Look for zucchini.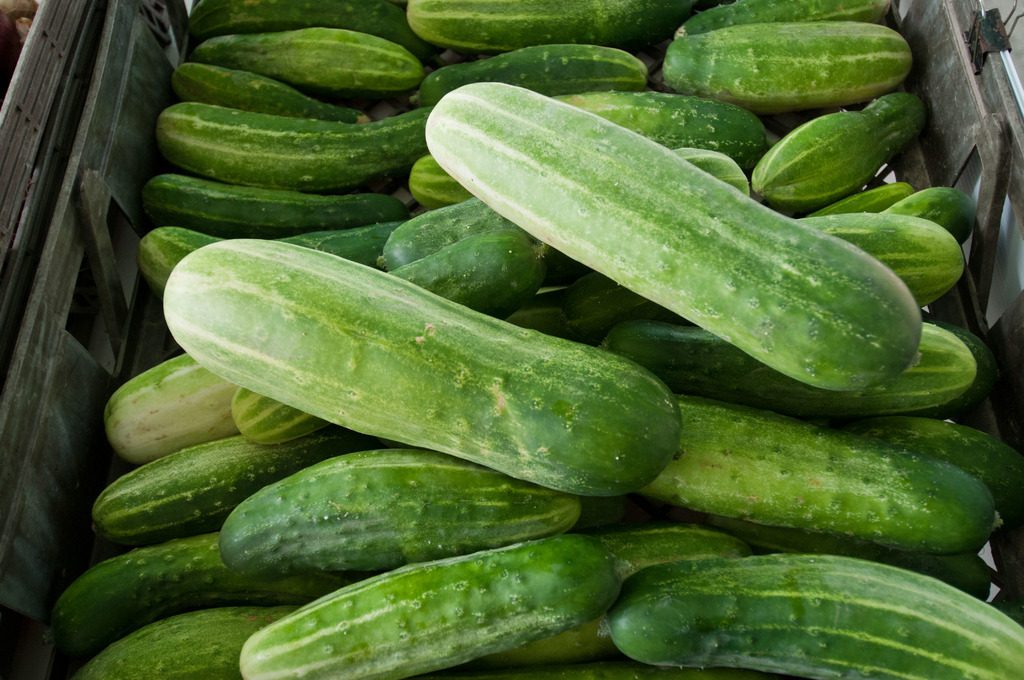
Found: (left=175, top=56, right=313, bottom=109).
